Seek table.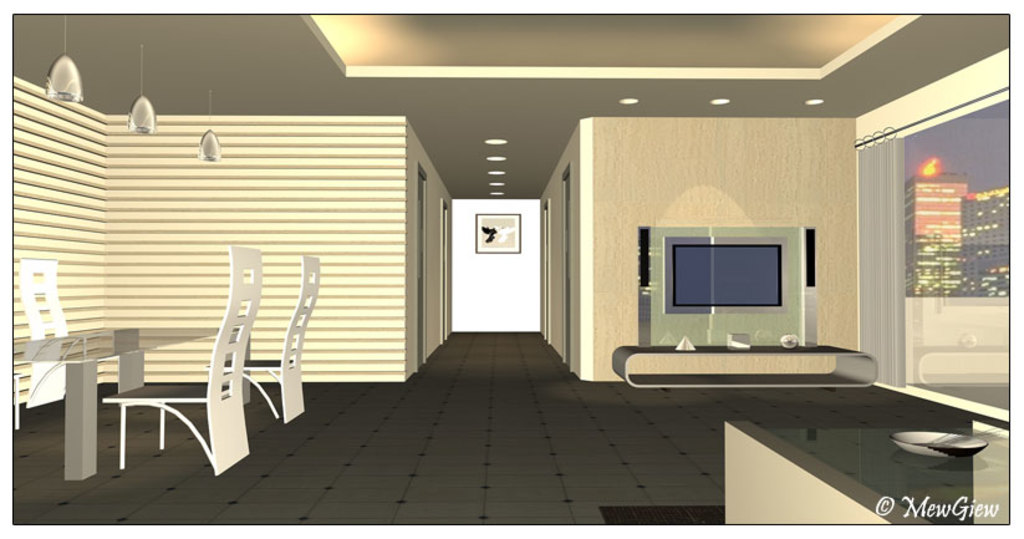
<region>616, 346, 878, 391</region>.
